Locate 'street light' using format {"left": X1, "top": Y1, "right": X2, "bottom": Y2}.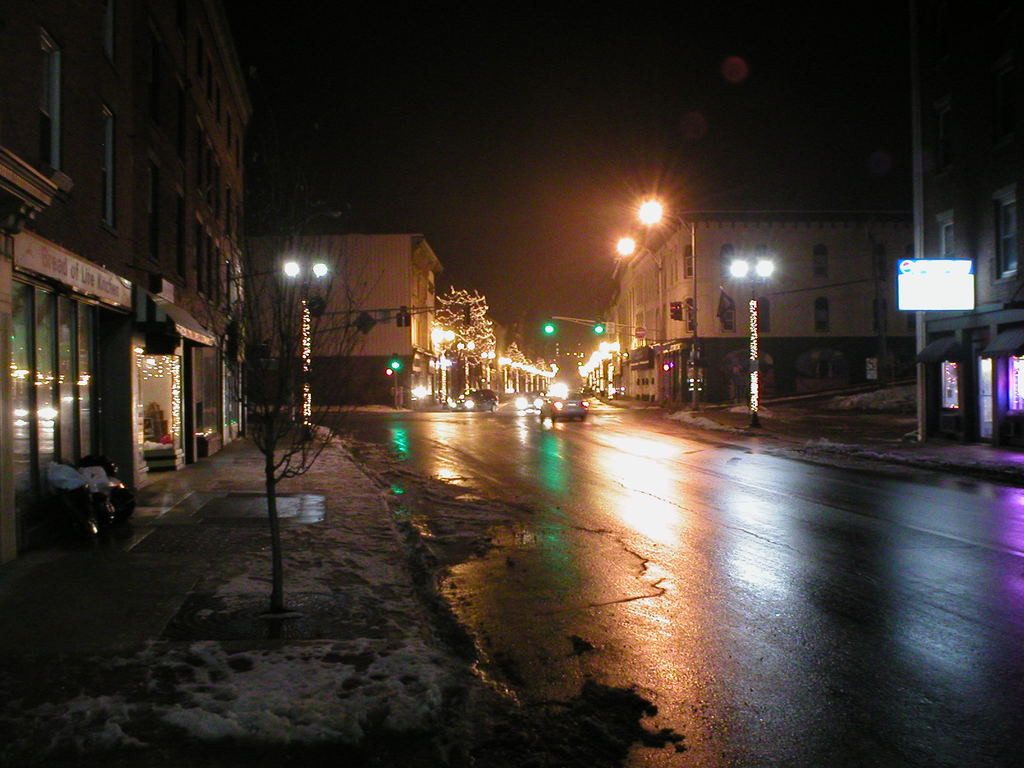
{"left": 279, "top": 259, "right": 333, "bottom": 440}.
